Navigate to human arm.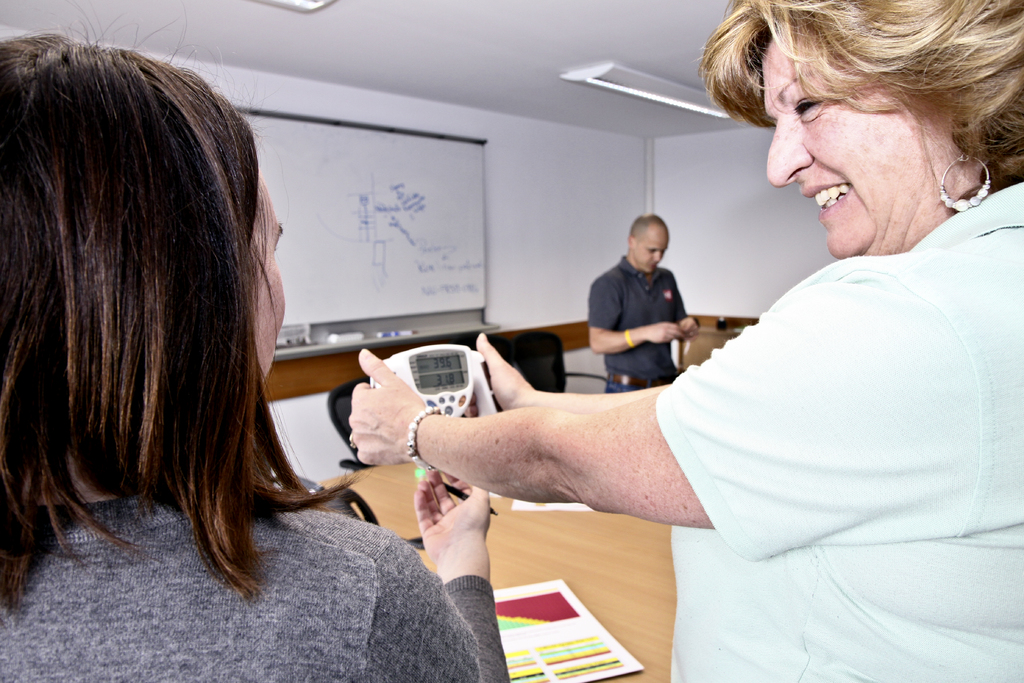
Navigation target: l=376, t=457, r=514, b=682.
